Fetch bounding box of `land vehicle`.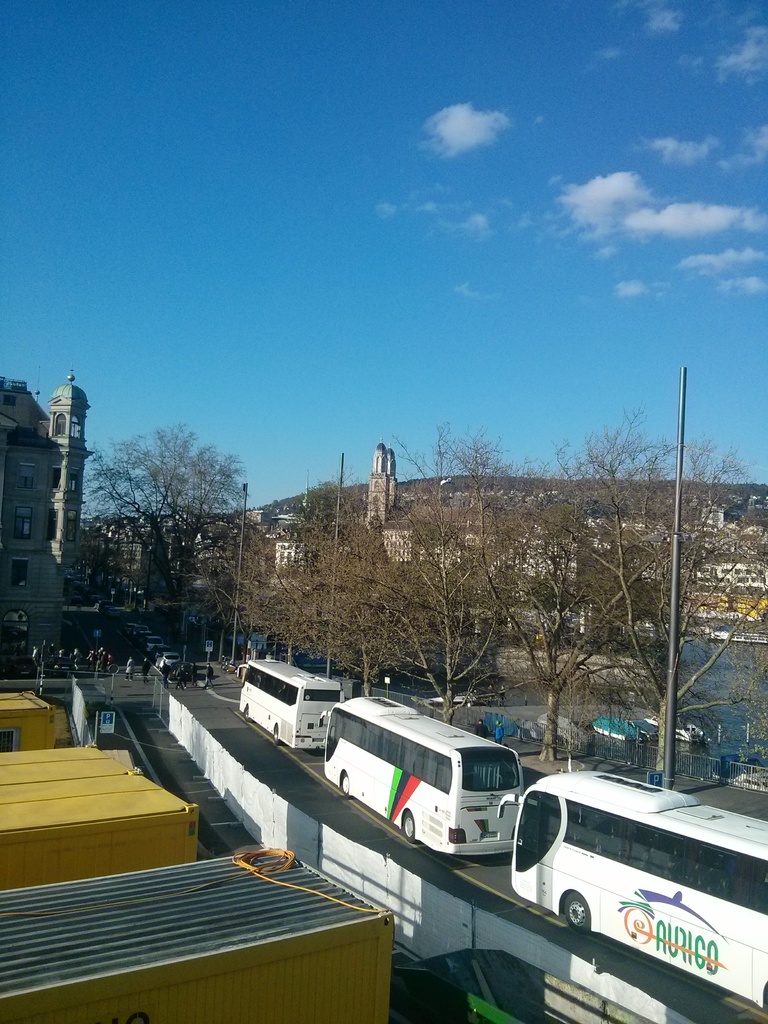
Bbox: box(95, 664, 122, 674).
